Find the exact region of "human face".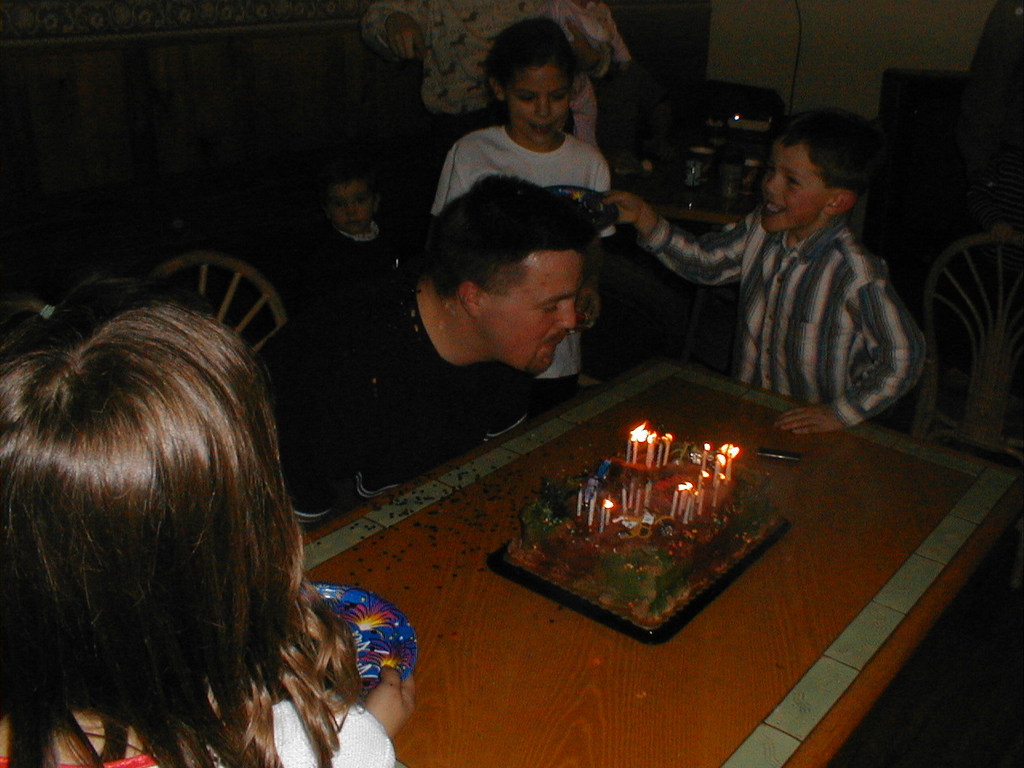
Exact region: 509,66,574,146.
